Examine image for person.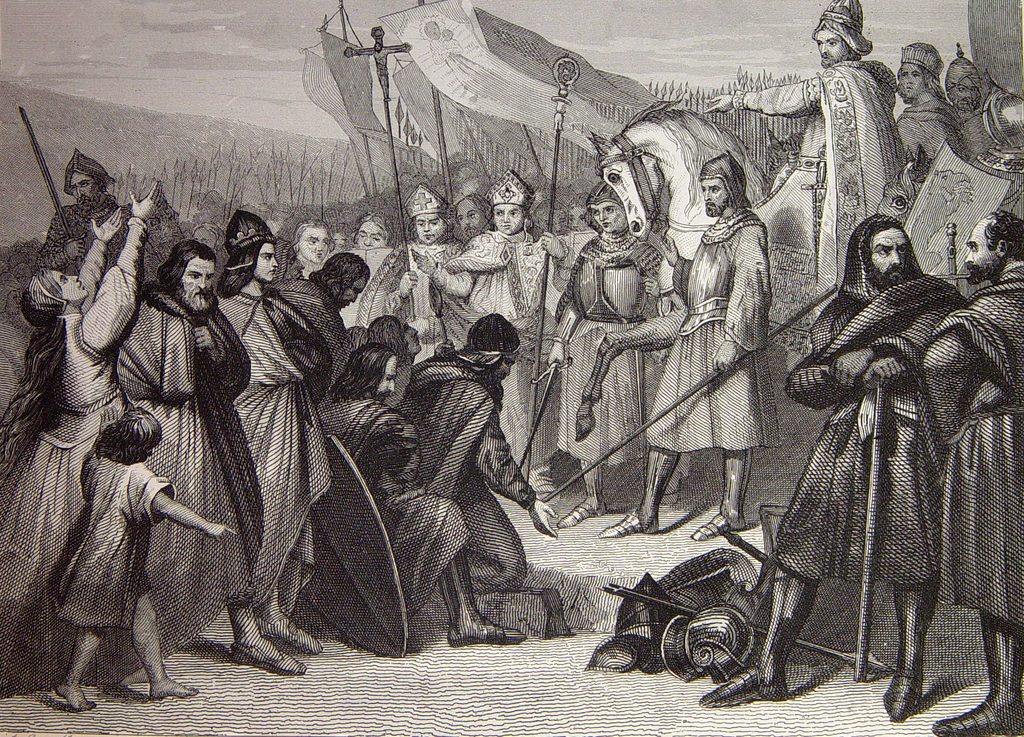
Examination result: 928:210:1023:732.
